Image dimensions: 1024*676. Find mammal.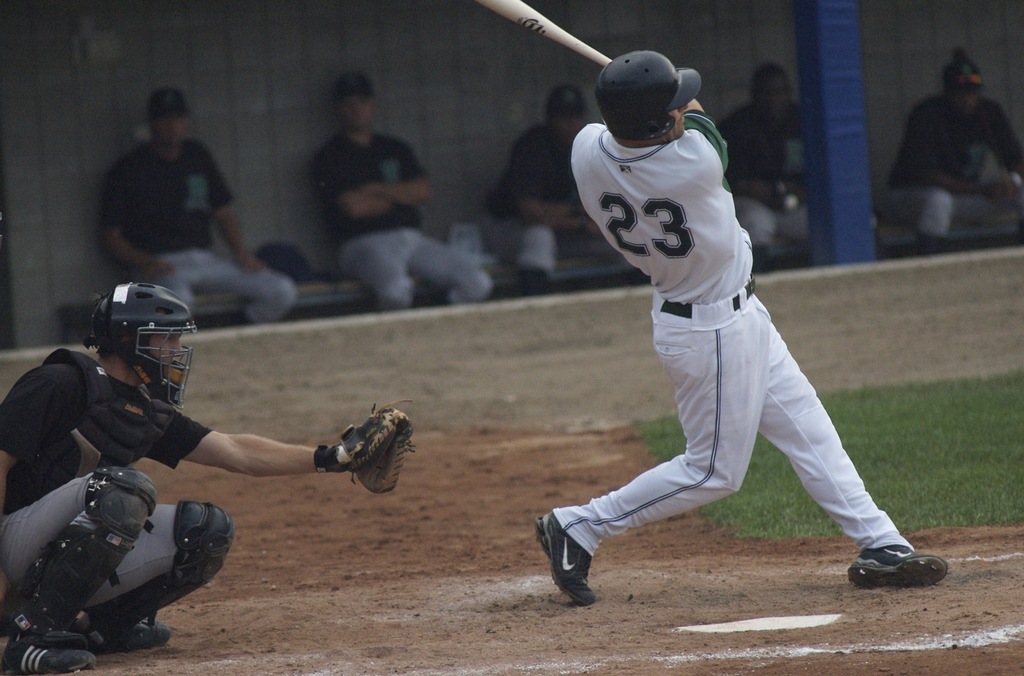
<box>497,90,643,299</box>.
